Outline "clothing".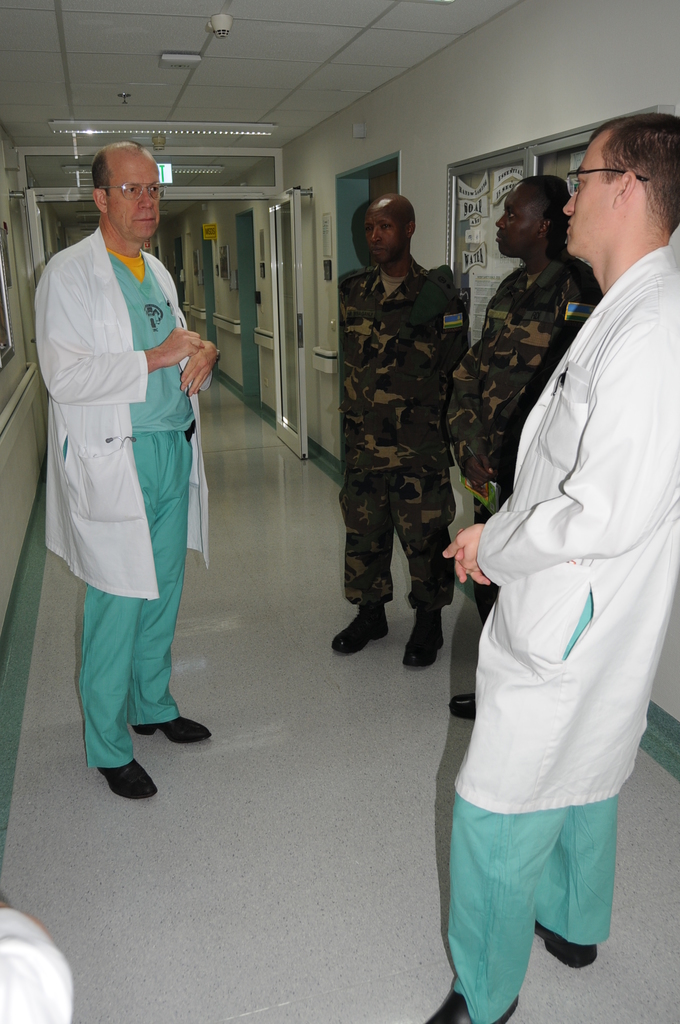
Outline: [333, 261, 480, 608].
